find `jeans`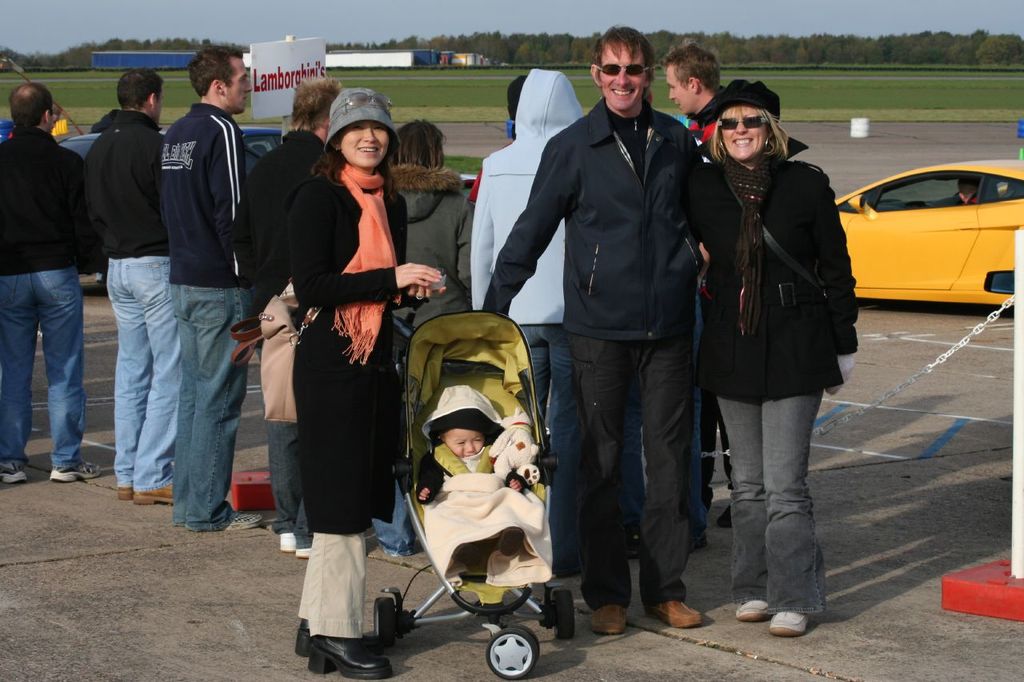
<bbox>0, 273, 86, 467</bbox>
